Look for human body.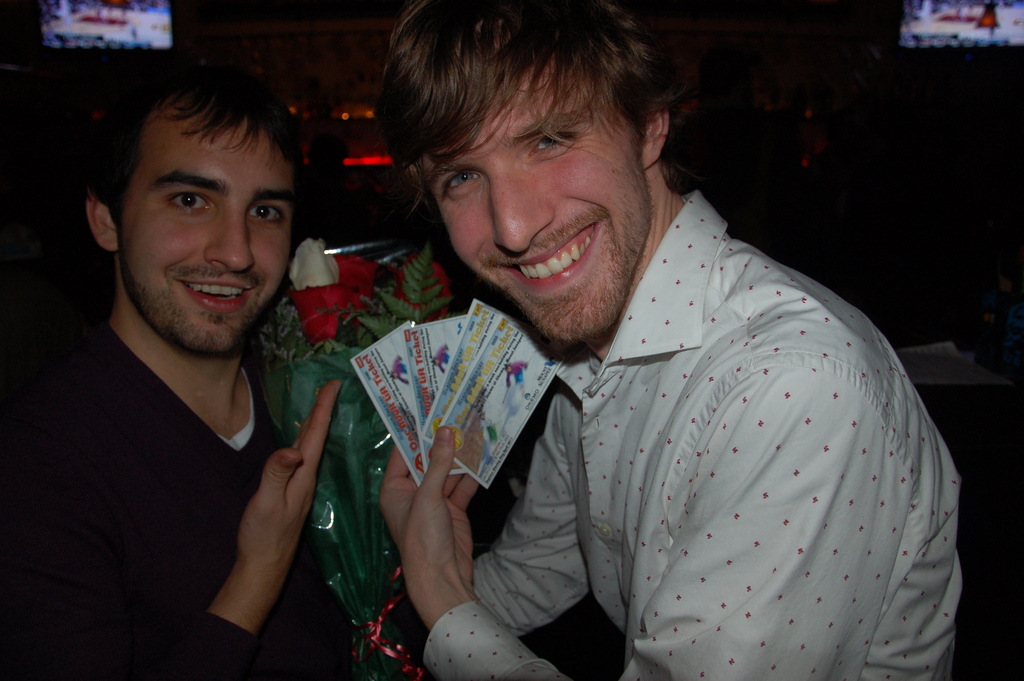
Found: [left=374, top=188, right=965, bottom=680].
